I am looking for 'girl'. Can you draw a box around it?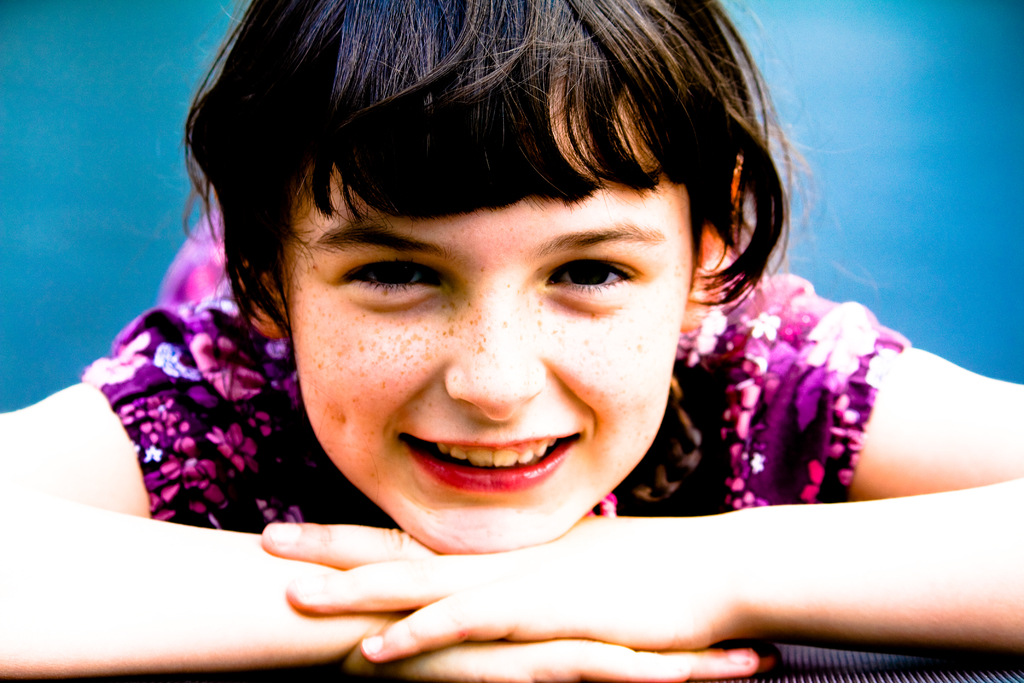
Sure, the bounding box is [0,0,1023,682].
